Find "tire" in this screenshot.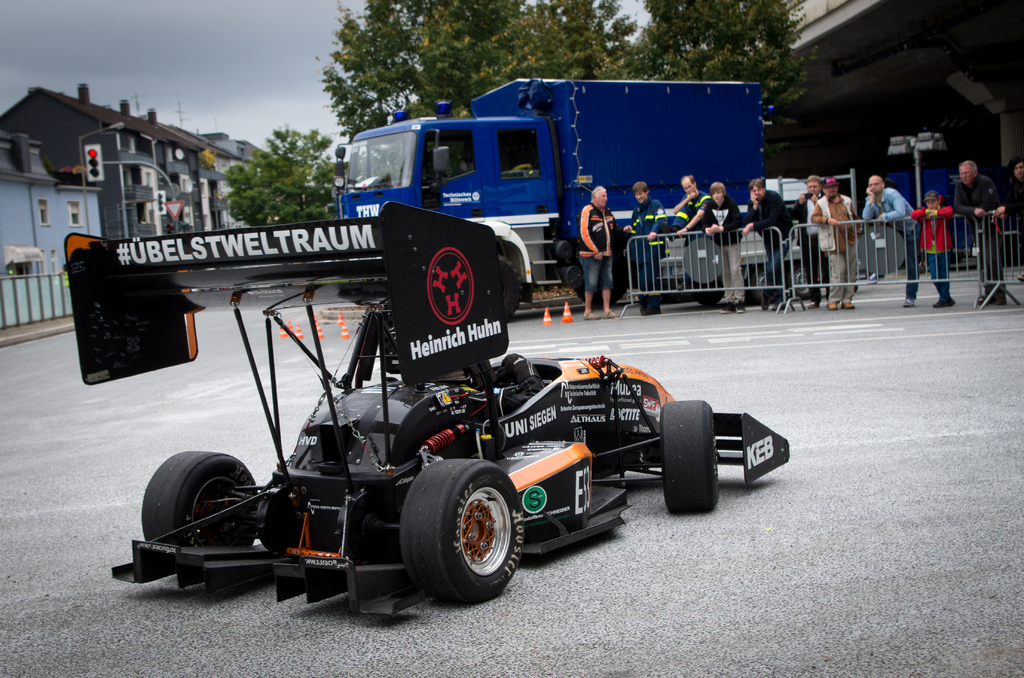
The bounding box for "tire" is (661, 400, 720, 512).
